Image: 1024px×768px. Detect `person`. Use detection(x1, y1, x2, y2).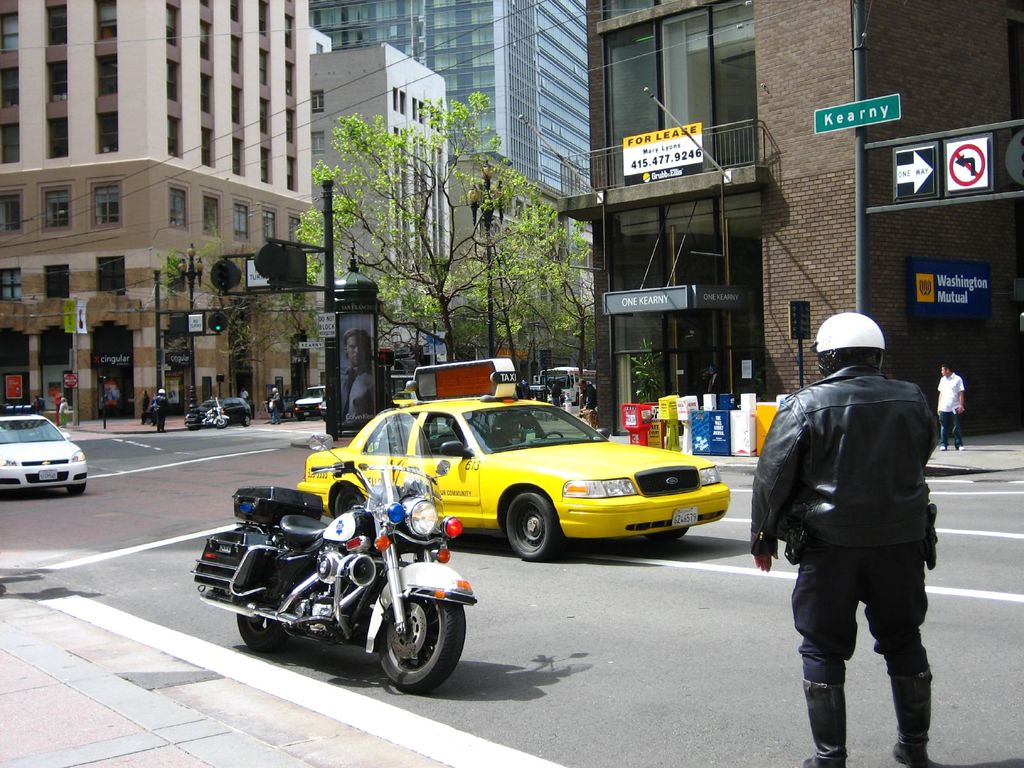
detection(760, 306, 958, 753).
